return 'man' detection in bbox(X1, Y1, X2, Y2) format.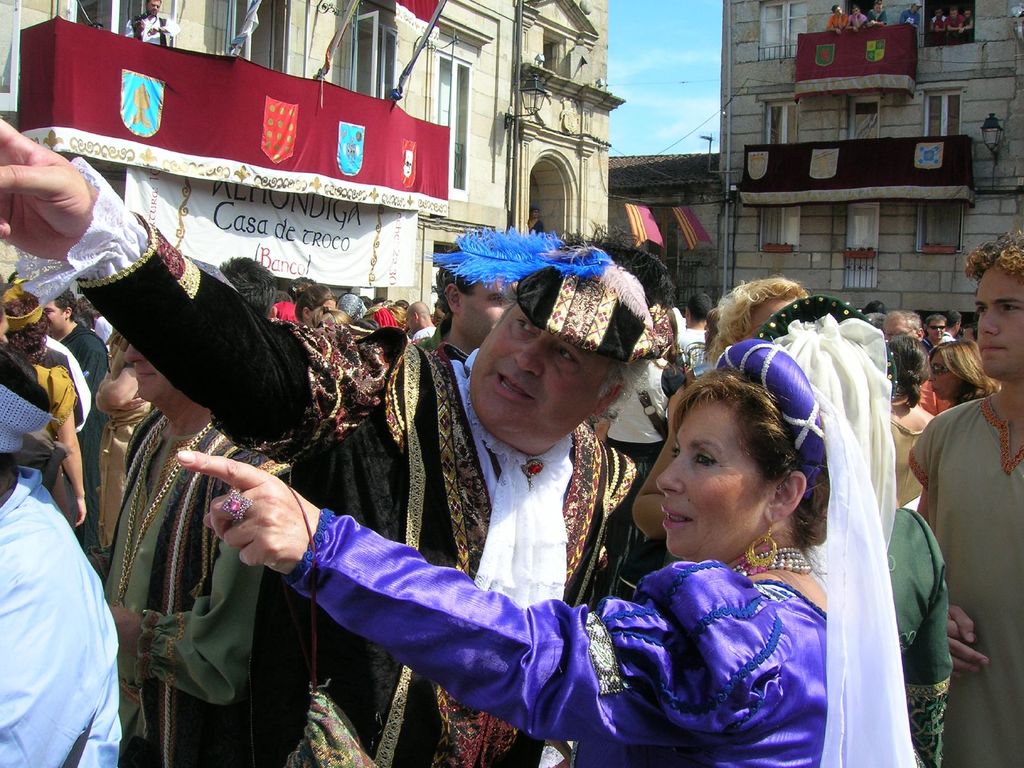
bbox(865, 2, 887, 28).
